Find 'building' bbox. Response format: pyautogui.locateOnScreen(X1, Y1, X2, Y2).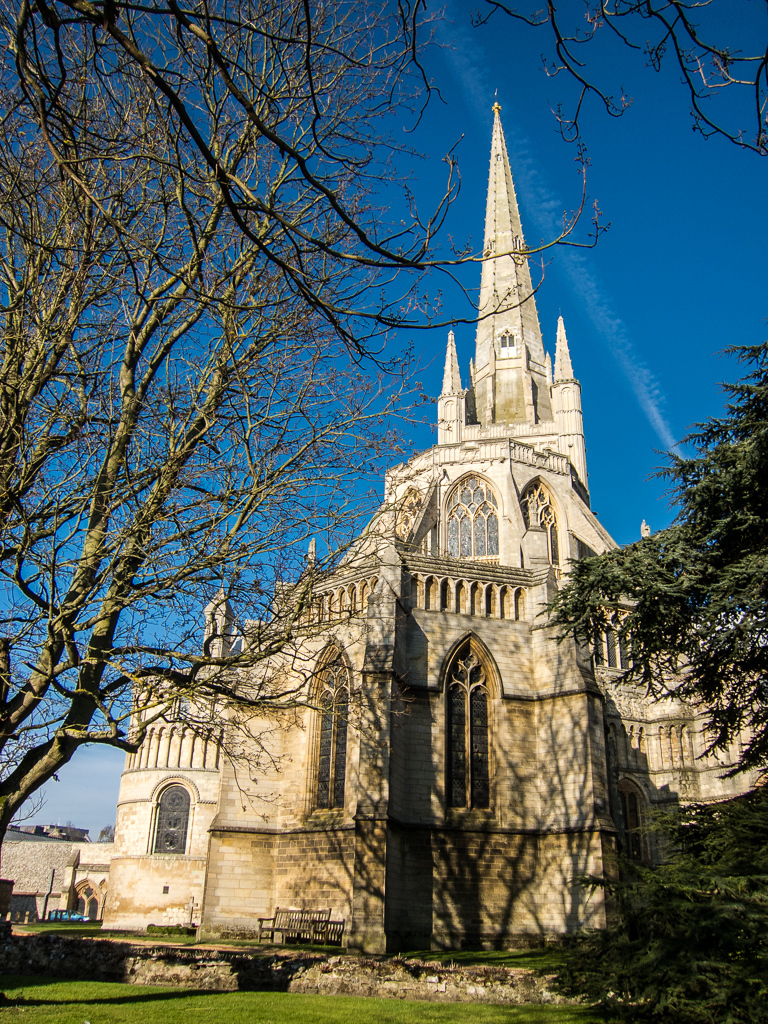
pyautogui.locateOnScreen(0, 87, 767, 969).
